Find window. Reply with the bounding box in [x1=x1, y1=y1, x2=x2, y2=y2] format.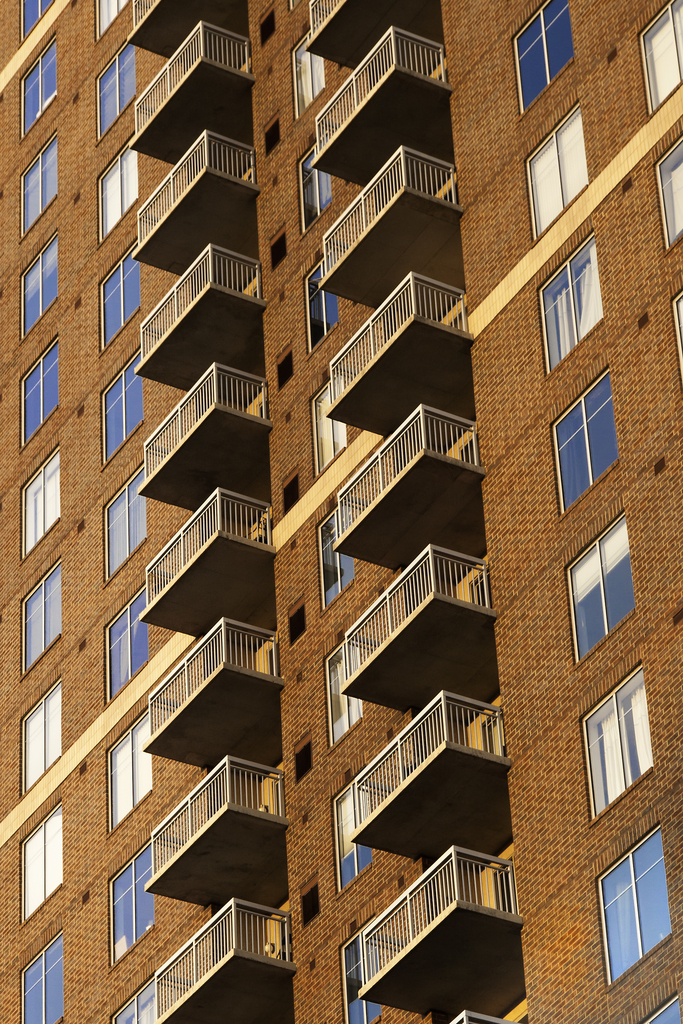
[x1=295, y1=128, x2=337, y2=237].
